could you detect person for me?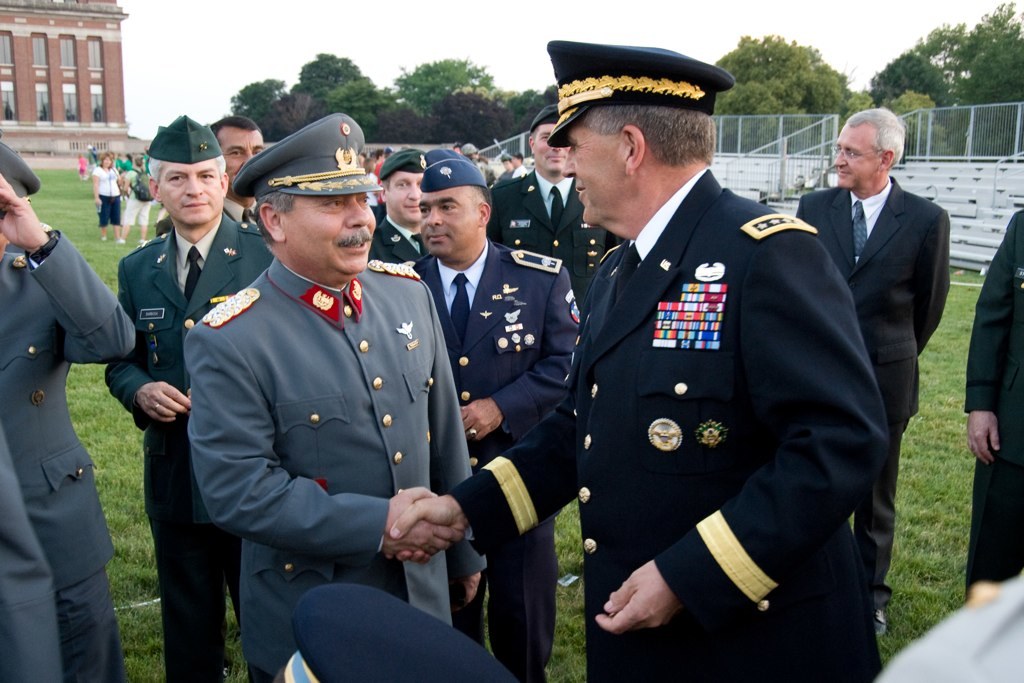
Detection result: [left=489, top=102, right=591, bottom=594].
